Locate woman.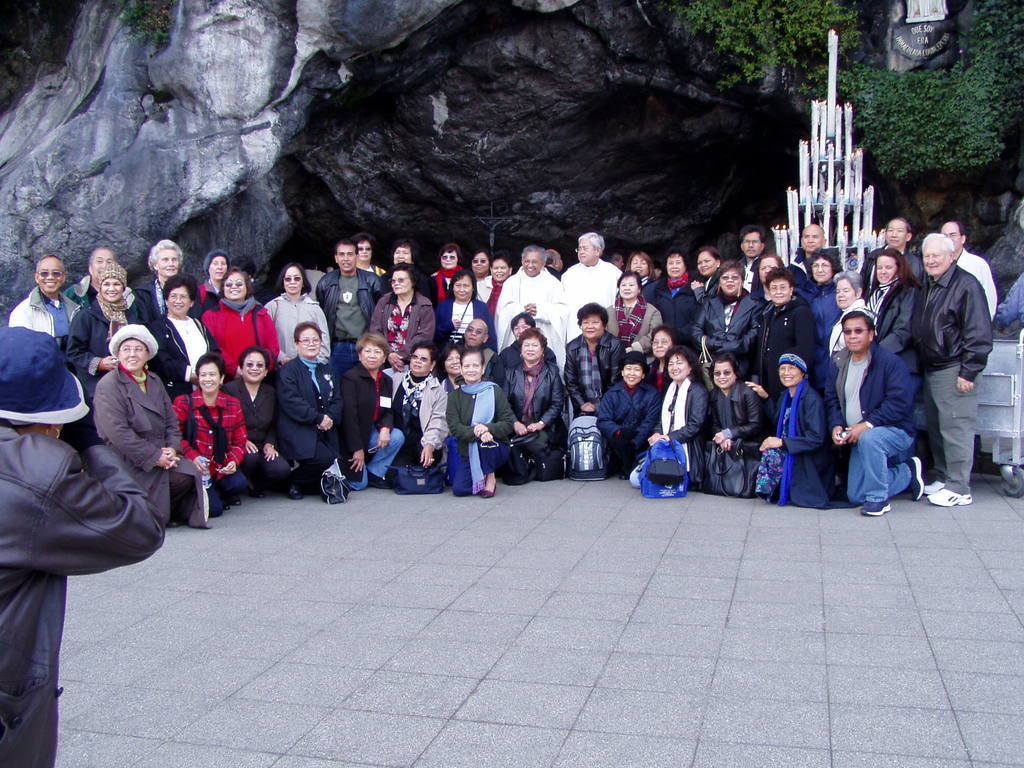
Bounding box: box=[746, 346, 828, 512].
